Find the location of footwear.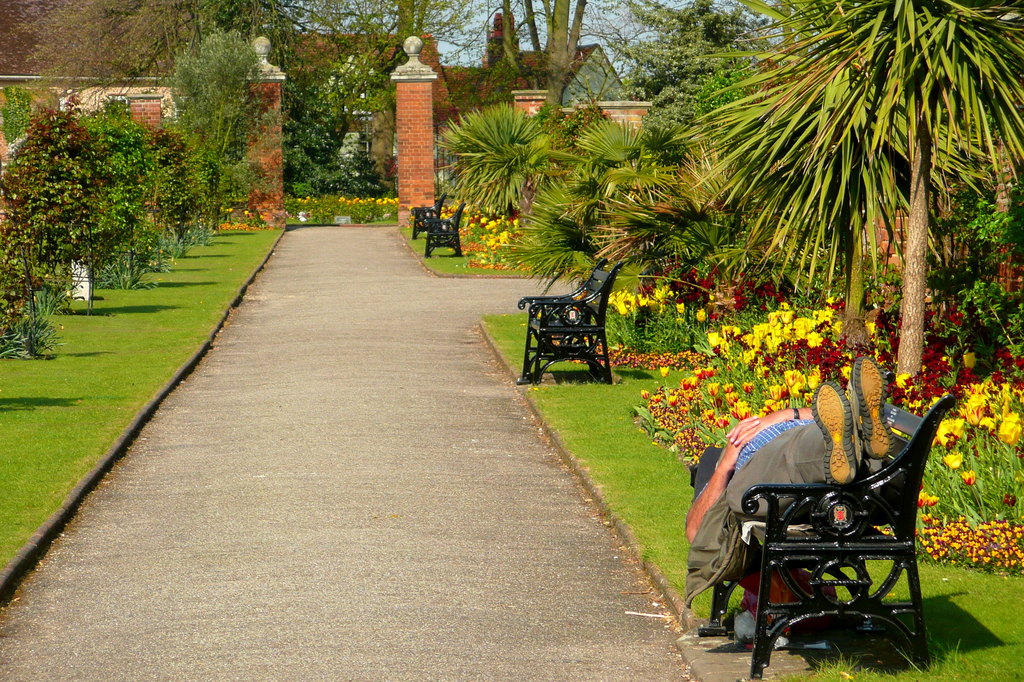
Location: left=847, top=354, right=894, bottom=463.
